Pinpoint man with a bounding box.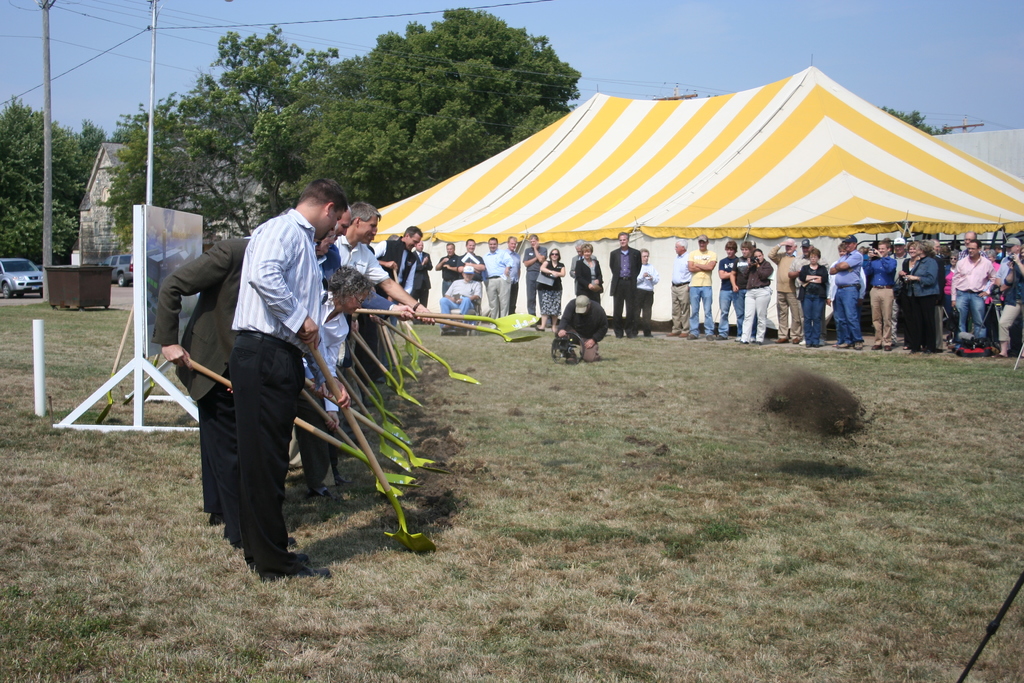
(948,238,996,352).
